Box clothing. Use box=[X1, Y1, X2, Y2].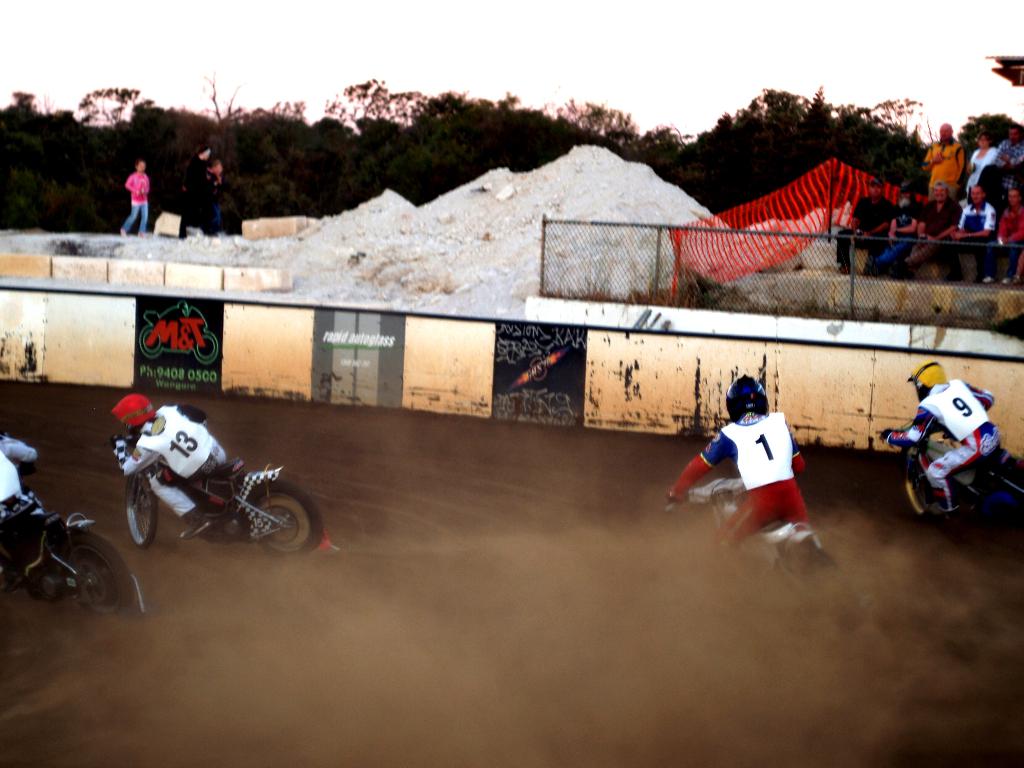
box=[877, 368, 1007, 500].
